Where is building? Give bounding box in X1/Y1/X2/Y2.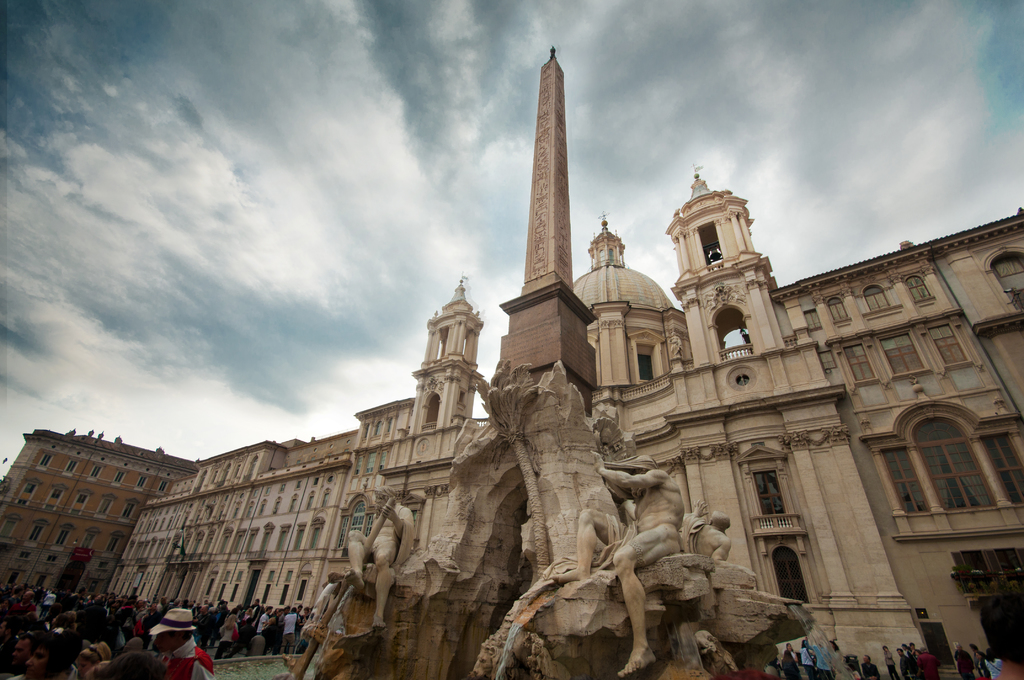
0/163/1023/679.
